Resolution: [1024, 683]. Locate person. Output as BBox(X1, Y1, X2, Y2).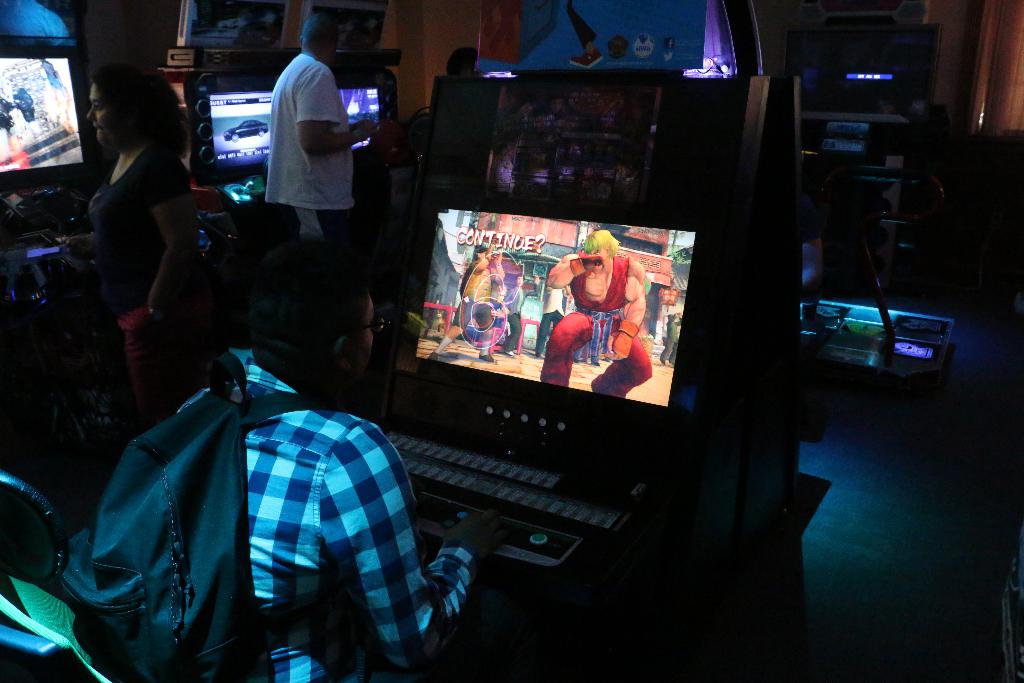
BBox(431, 241, 509, 359).
